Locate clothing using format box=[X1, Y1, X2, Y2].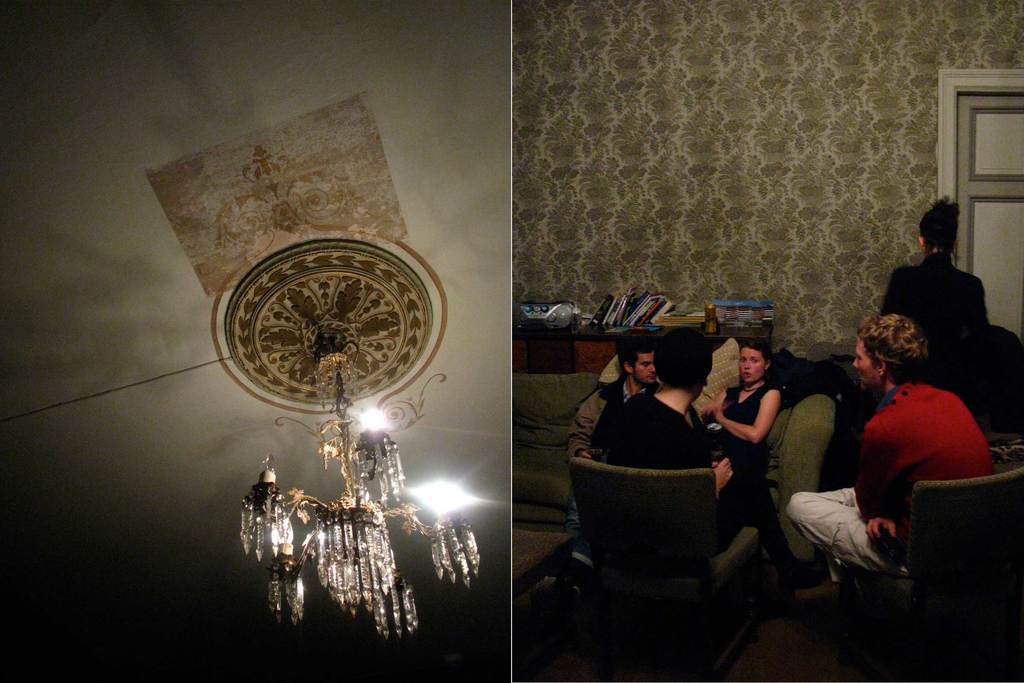
box=[709, 378, 776, 524].
